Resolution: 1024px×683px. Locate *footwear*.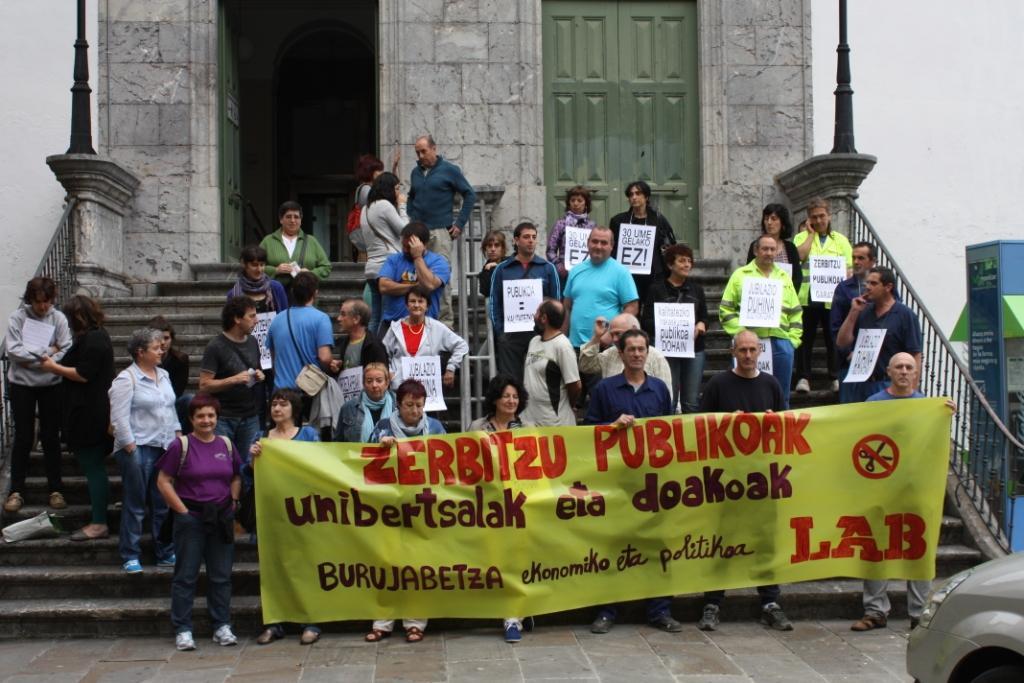
<bbox>501, 618, 521, 642</bbox>.
